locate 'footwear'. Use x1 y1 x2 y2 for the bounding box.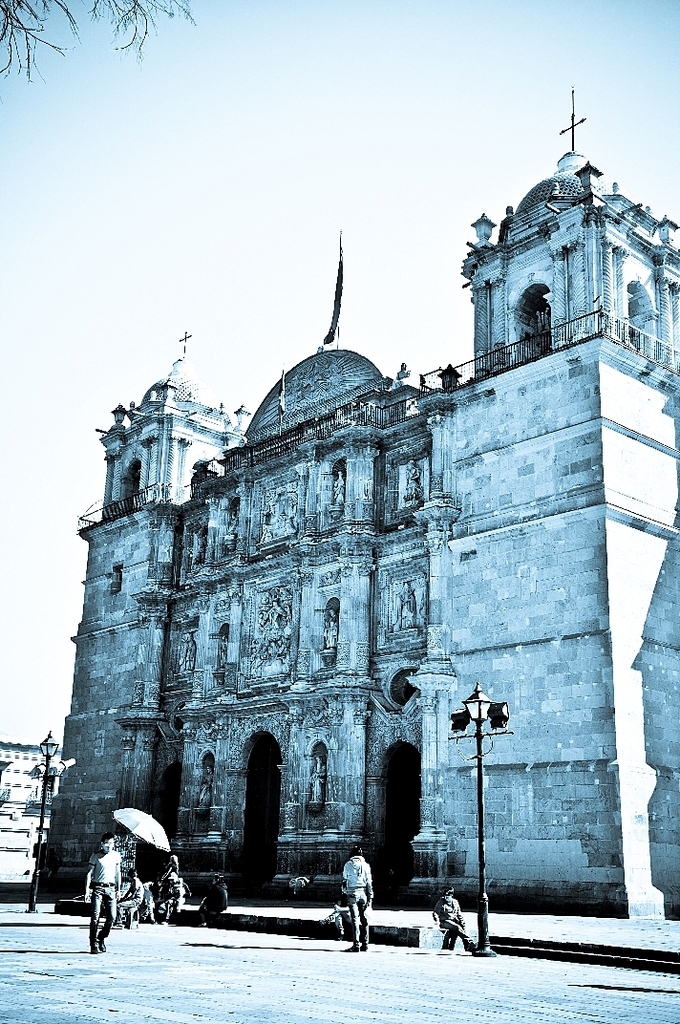
98 941 107 952.
